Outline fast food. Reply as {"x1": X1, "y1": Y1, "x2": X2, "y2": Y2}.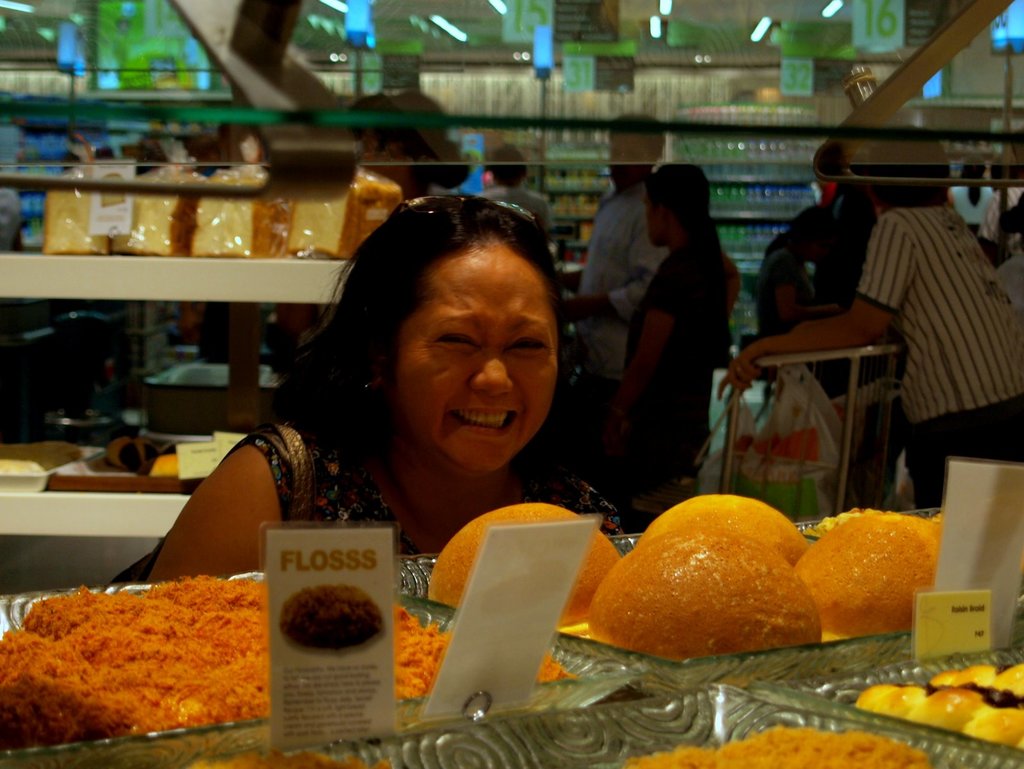
{"x1": 965, "y1": 690, "x2": 1023, "y2": 741}.
